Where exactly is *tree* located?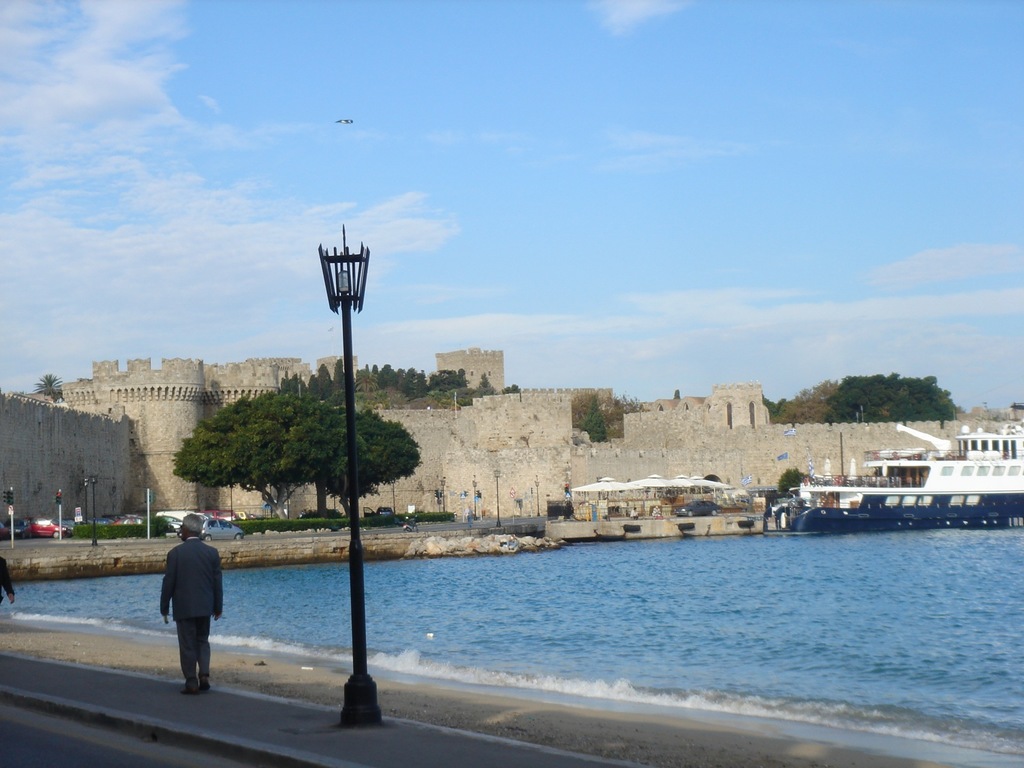
Its bounding box is x1=758, y1=367, x2=969, y2=430.
